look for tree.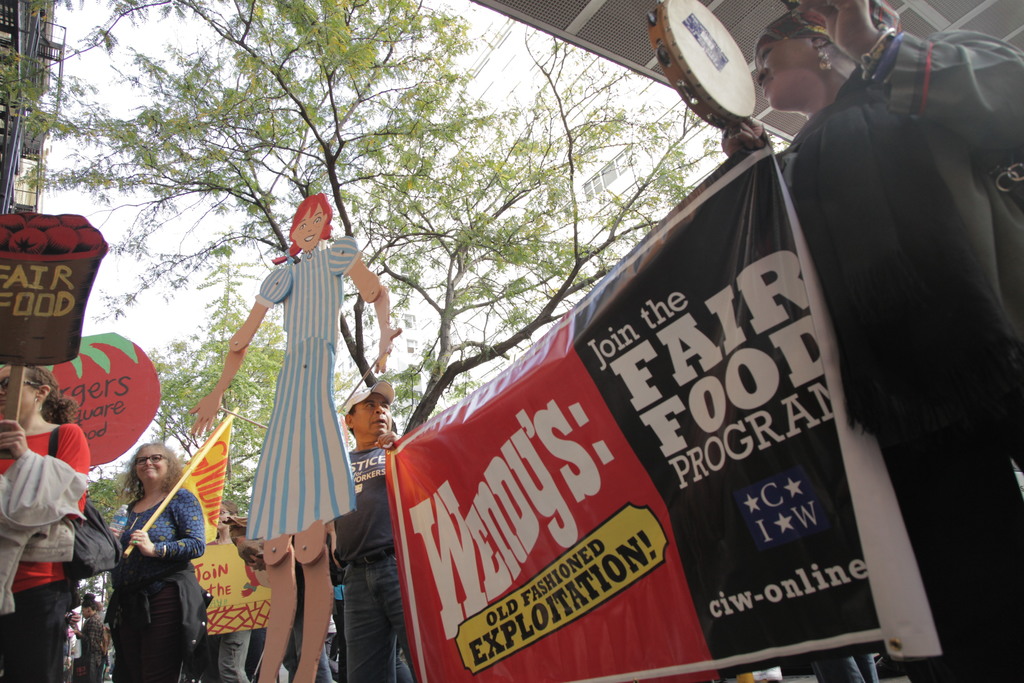
Found: [6, 1, 723, 514].
